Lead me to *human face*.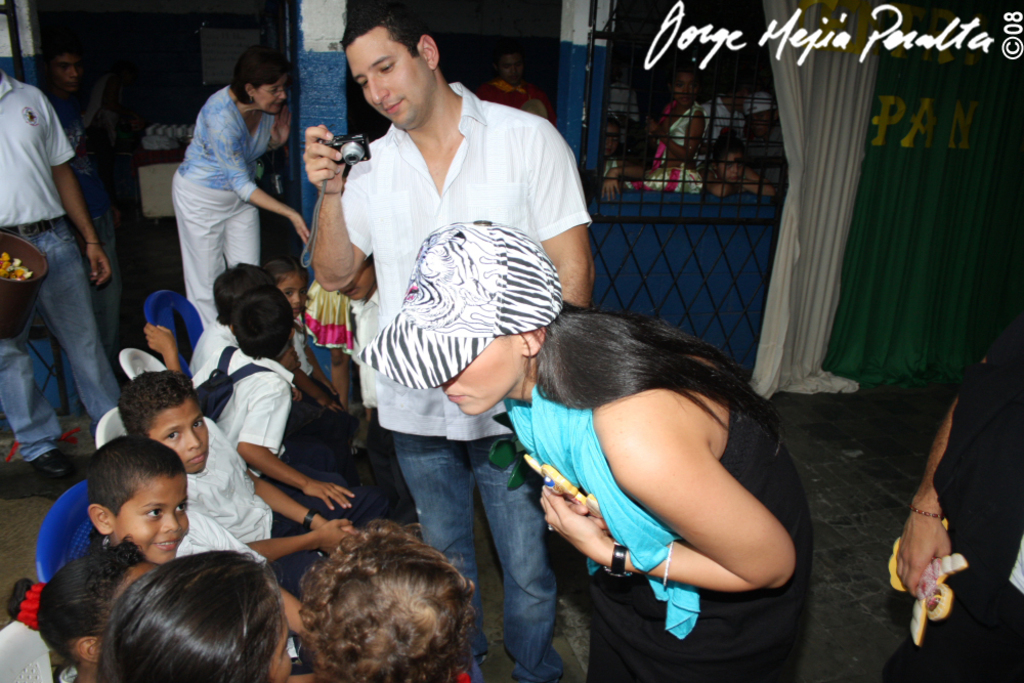
Lead to <box>154,411,212,473</box>.
